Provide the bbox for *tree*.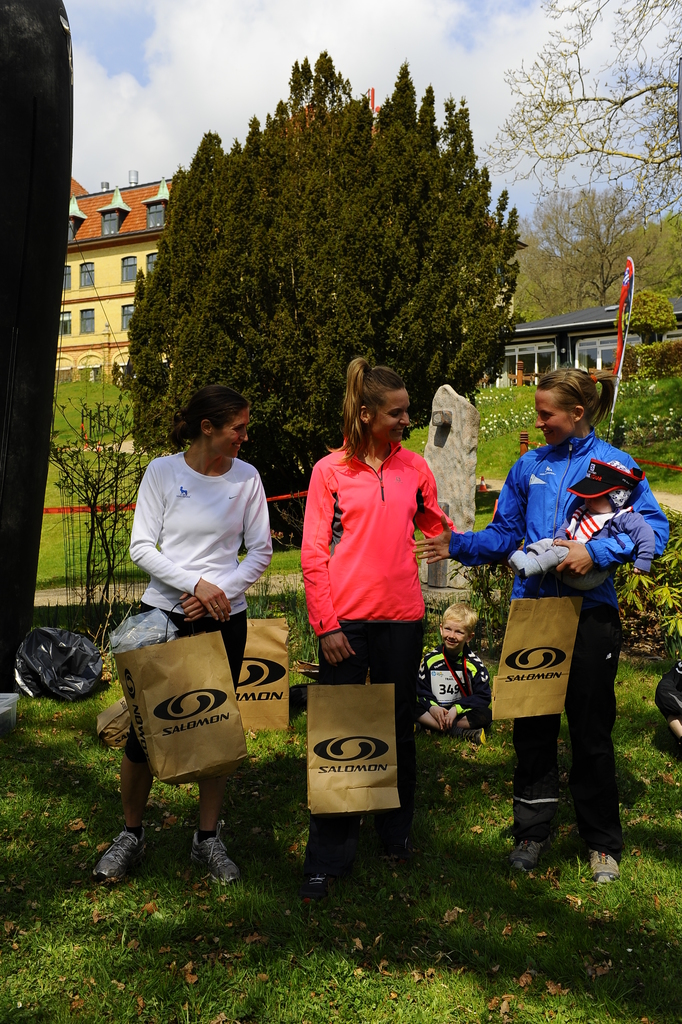
[x1=645, y1=211, x2=681, y2=286].
